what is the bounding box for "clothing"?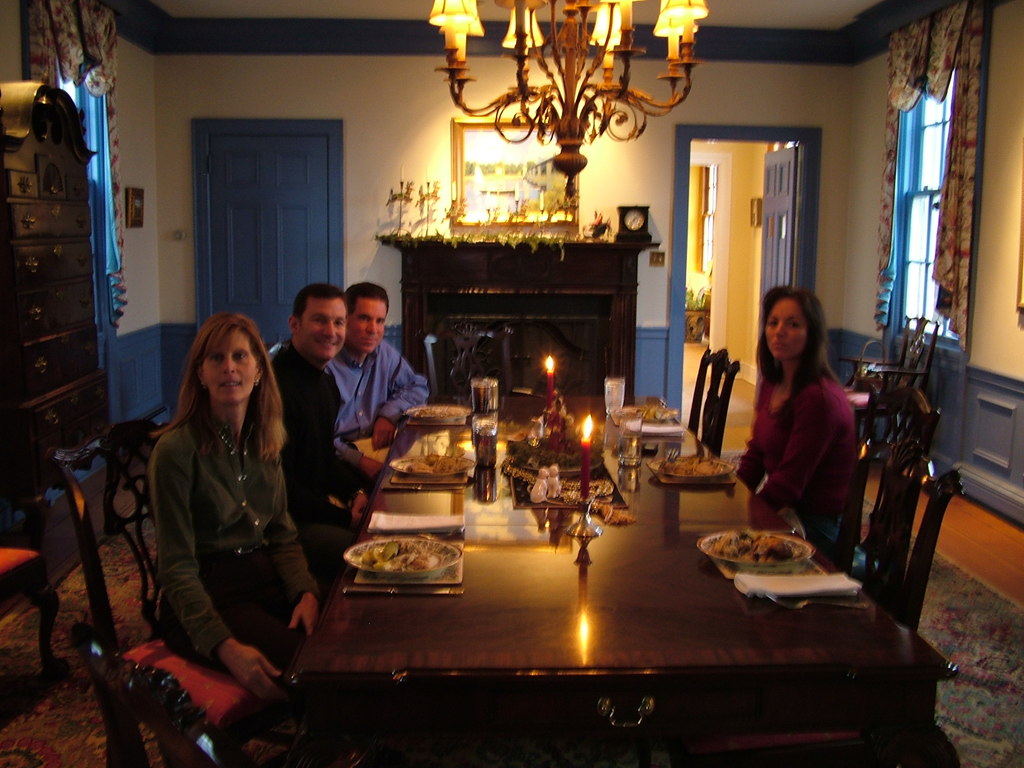
[x1=329, y1=336, x2=435, y2=463].
